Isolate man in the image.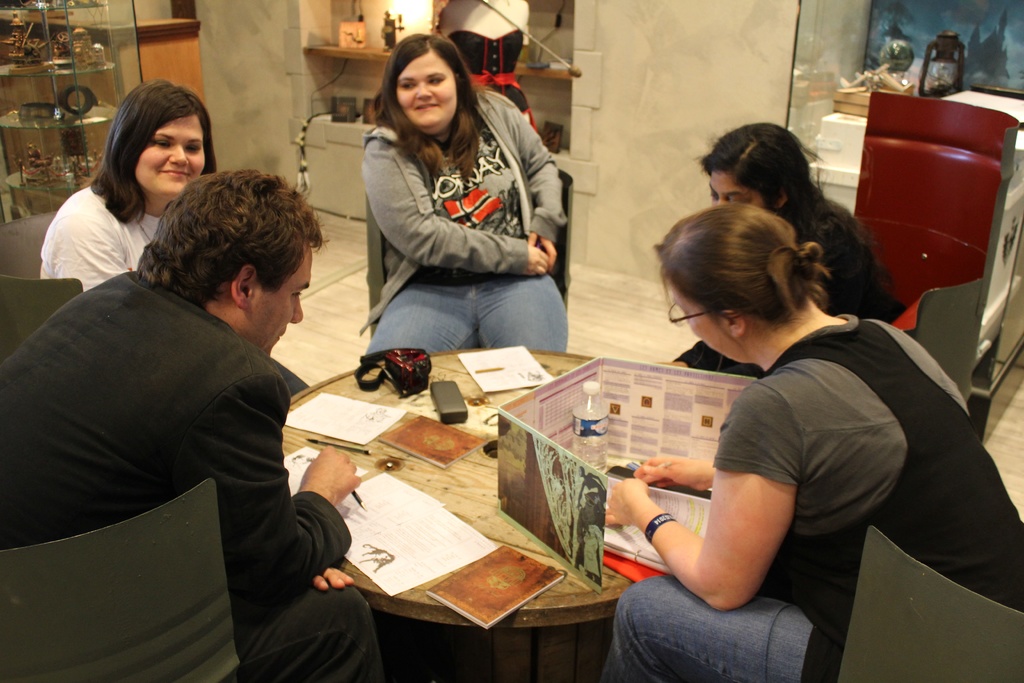
Isolated region: locate(0, 172, 390, 682).
